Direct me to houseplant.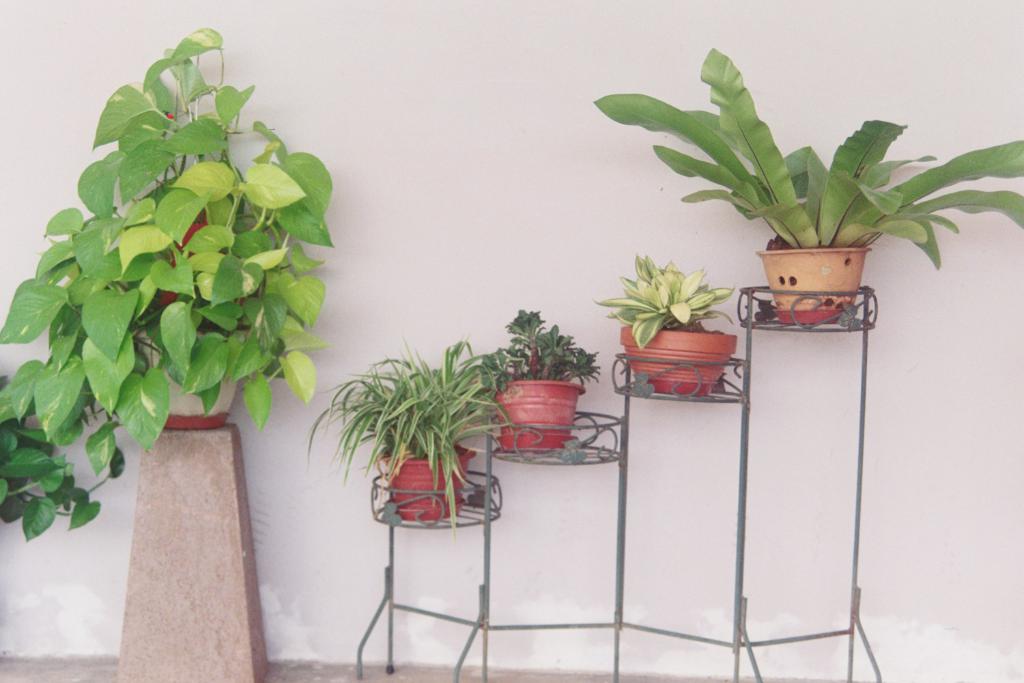
Direction: bbox(580, 247, 737, 406).
